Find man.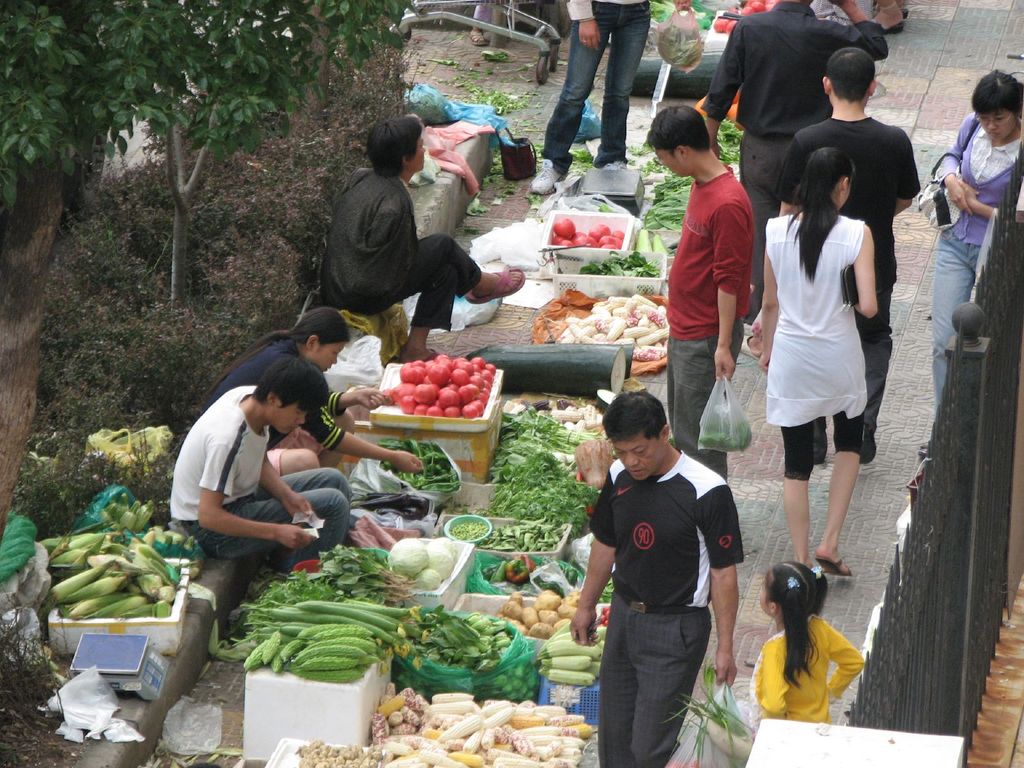
(x1=523, y1=0, x2=692, y2=195).
